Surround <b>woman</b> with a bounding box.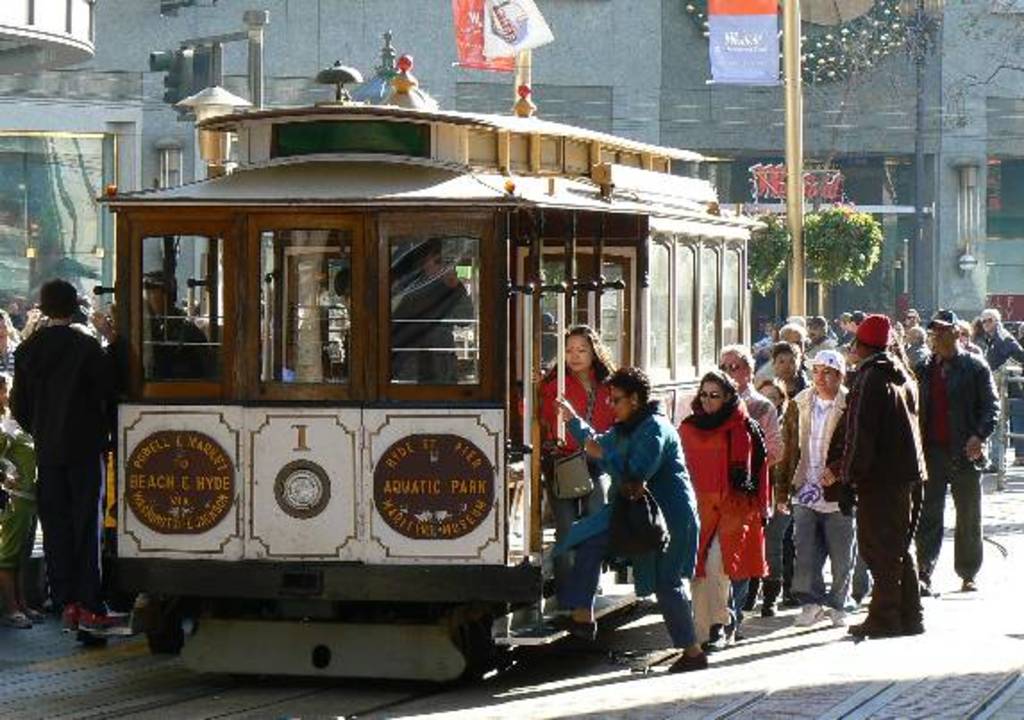
BBox(681, 377, 781, 613).
